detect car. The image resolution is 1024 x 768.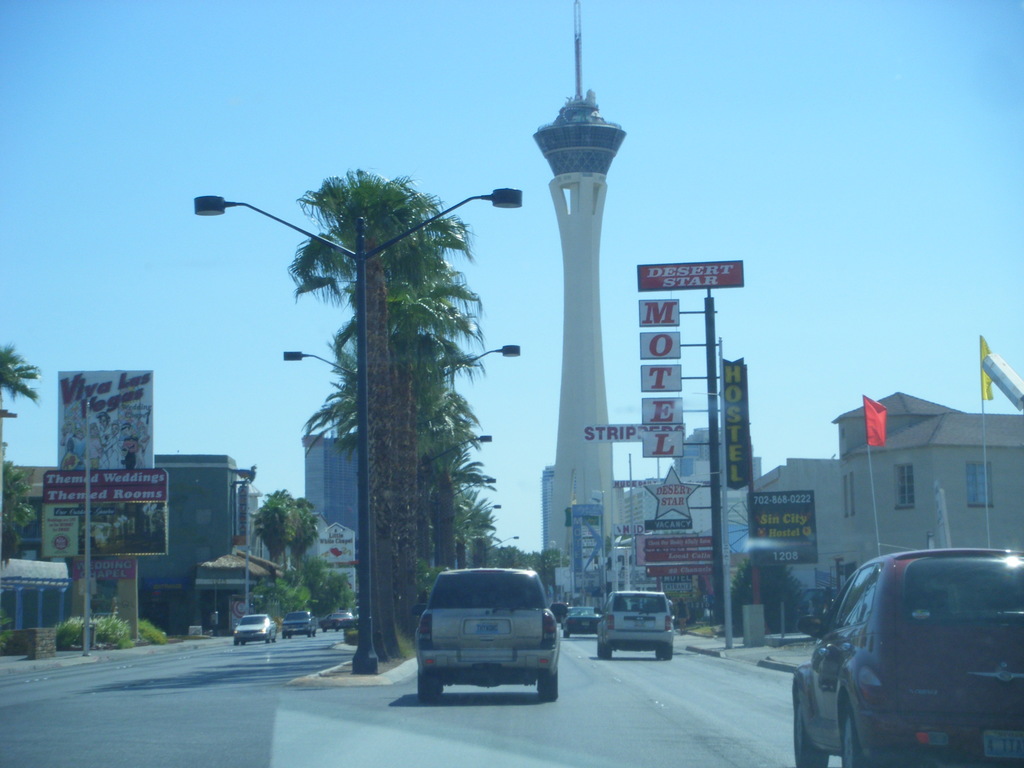
(left=278, top=609, right=318, bottom=637).
